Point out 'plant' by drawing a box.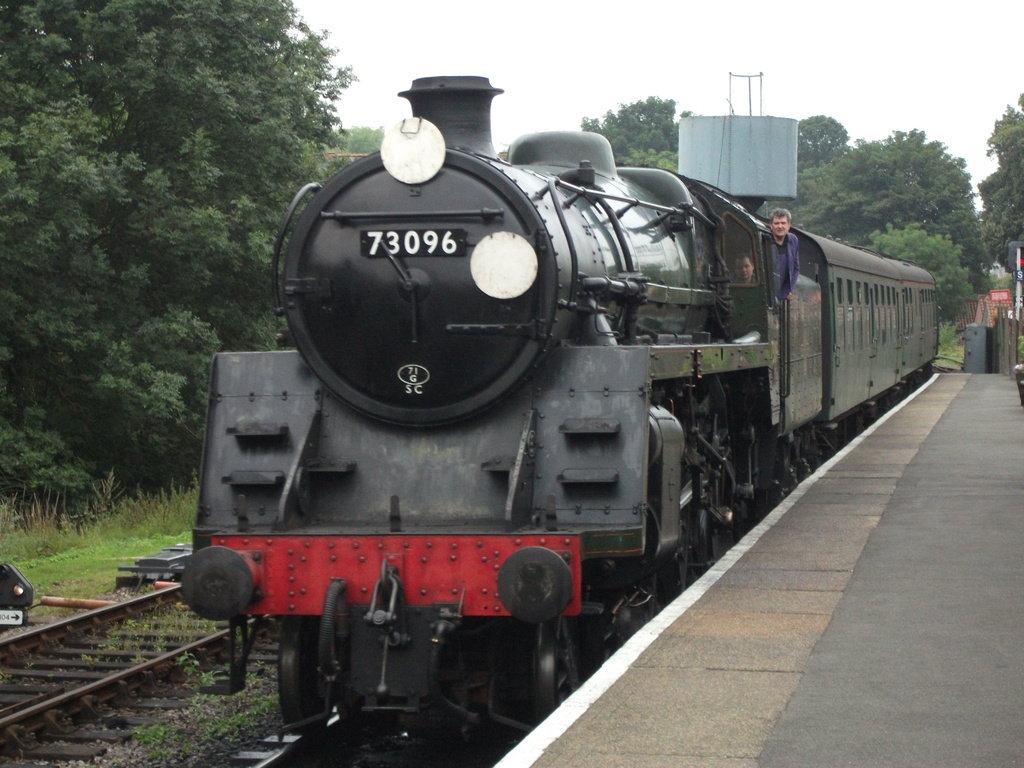
134,712,163,753.
